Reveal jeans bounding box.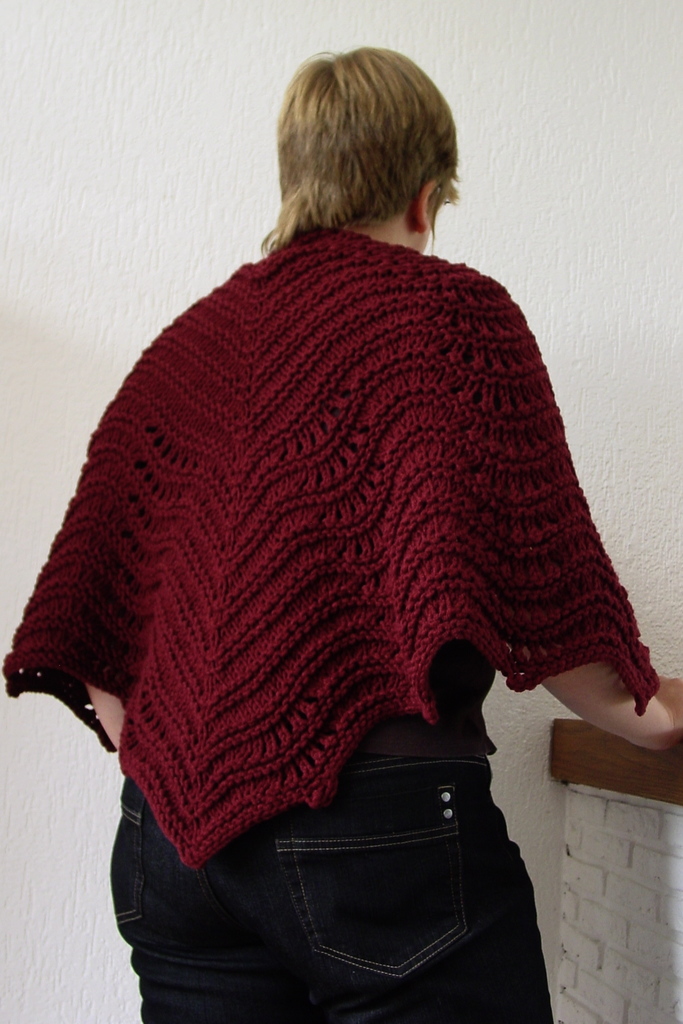
Revealed: <box>191,709,537,1023</box>.
